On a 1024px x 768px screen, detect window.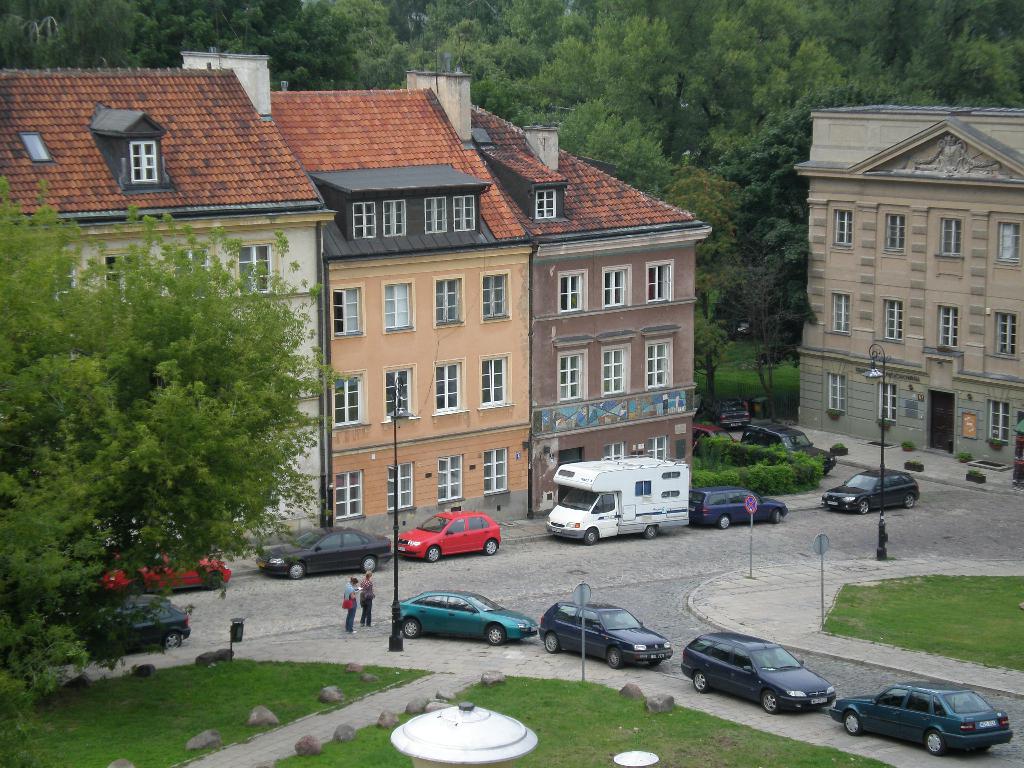
[483,273,508,321].
